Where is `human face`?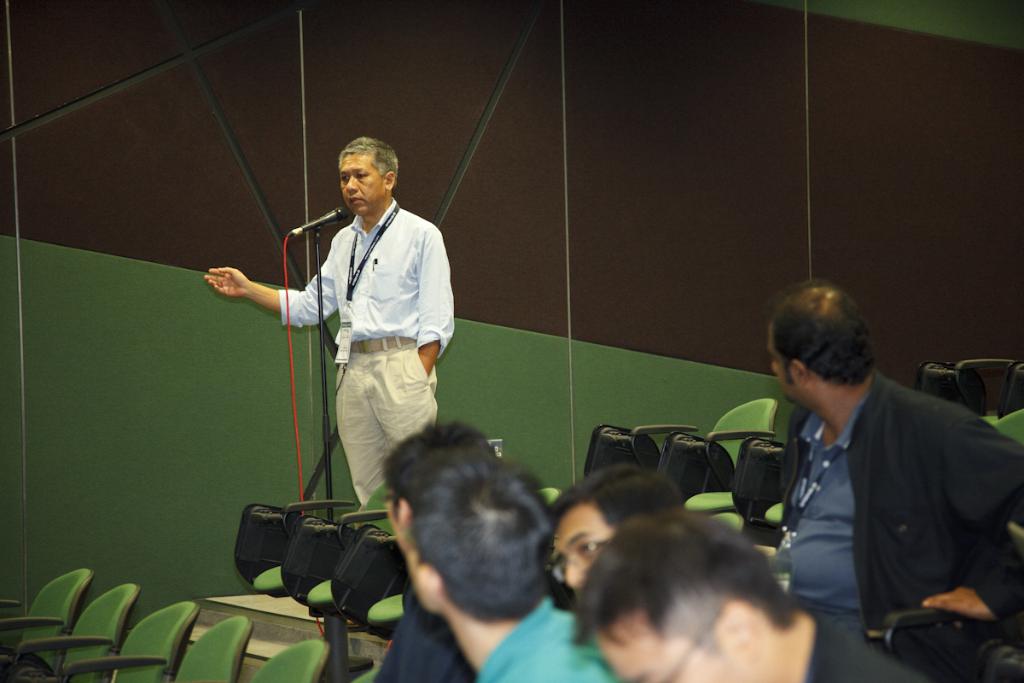
bbox=[551, 505, 616, 594].
